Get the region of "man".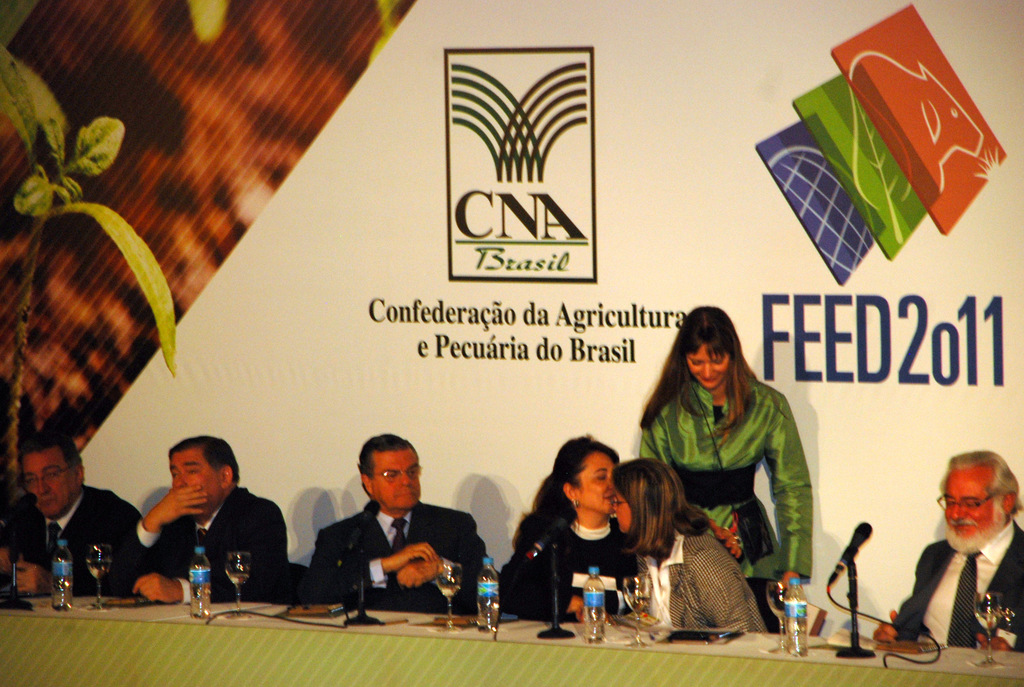
(x1=871, y1=452, x2=1023, y2=656).
